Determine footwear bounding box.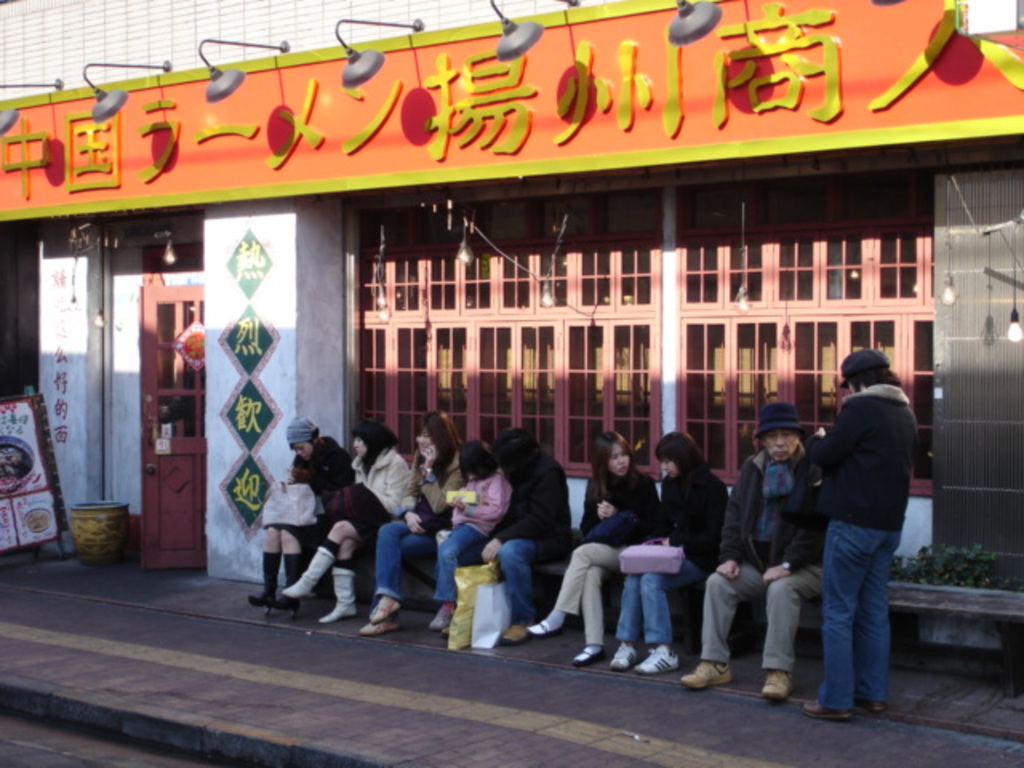
Determined: (370, 595, 395, 619).
